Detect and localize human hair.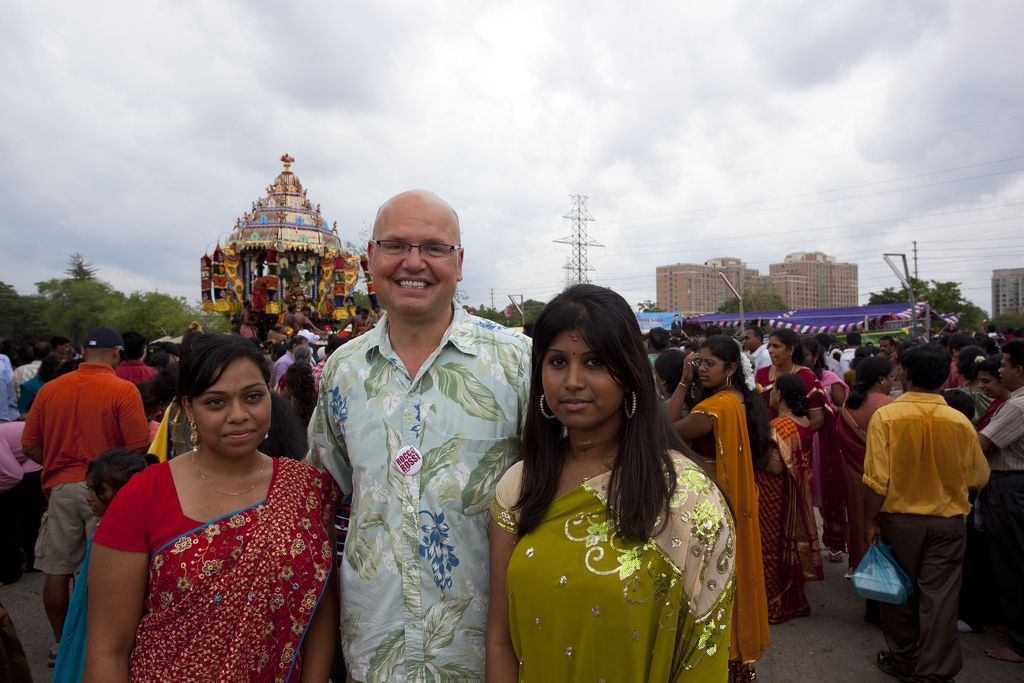
Localized at l=519, t=288, r=682, b=551.
